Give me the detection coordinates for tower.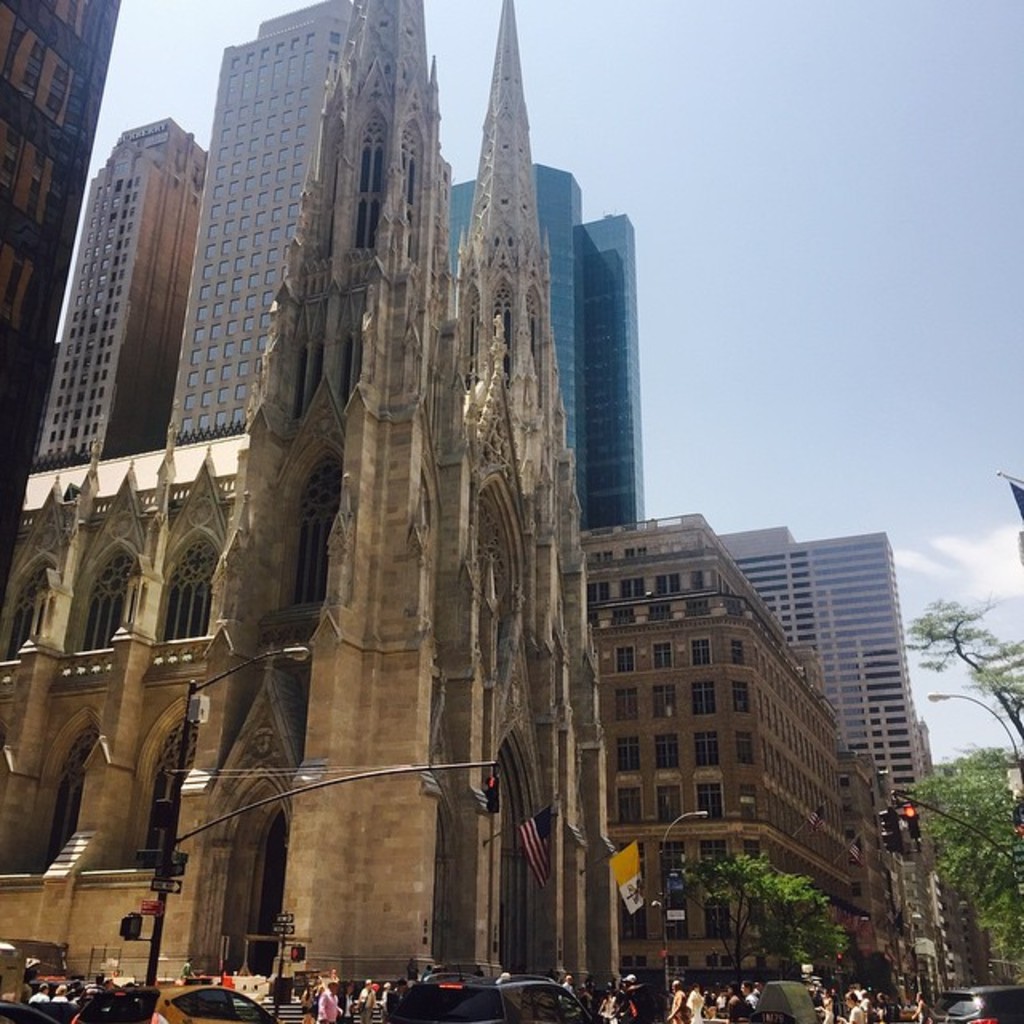
x1=429 y1=150 x2=659 y2=522.
